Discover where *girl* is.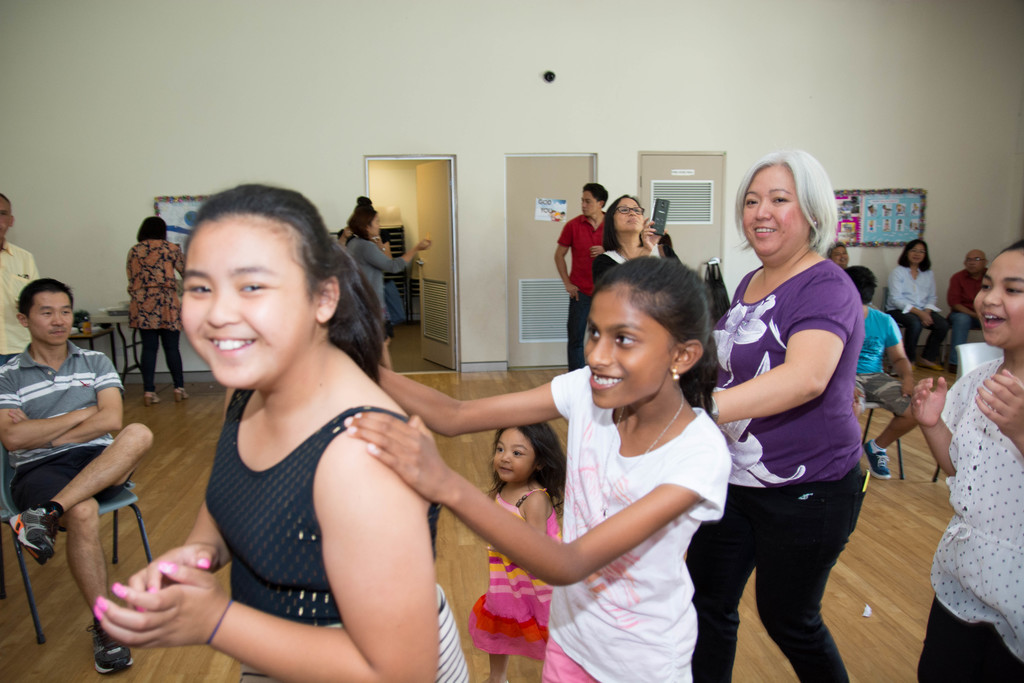
Discovered at [left=467, top=420, right=570, bottom=682].
